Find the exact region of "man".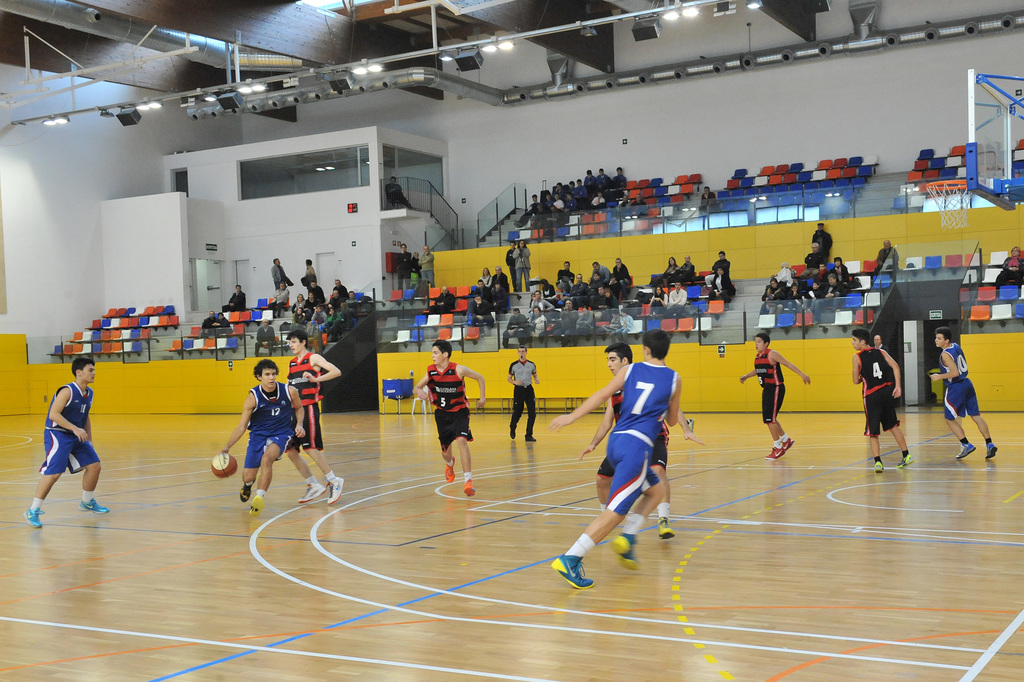
Exact region: left=810, top=224, right=835, bottom=262.
